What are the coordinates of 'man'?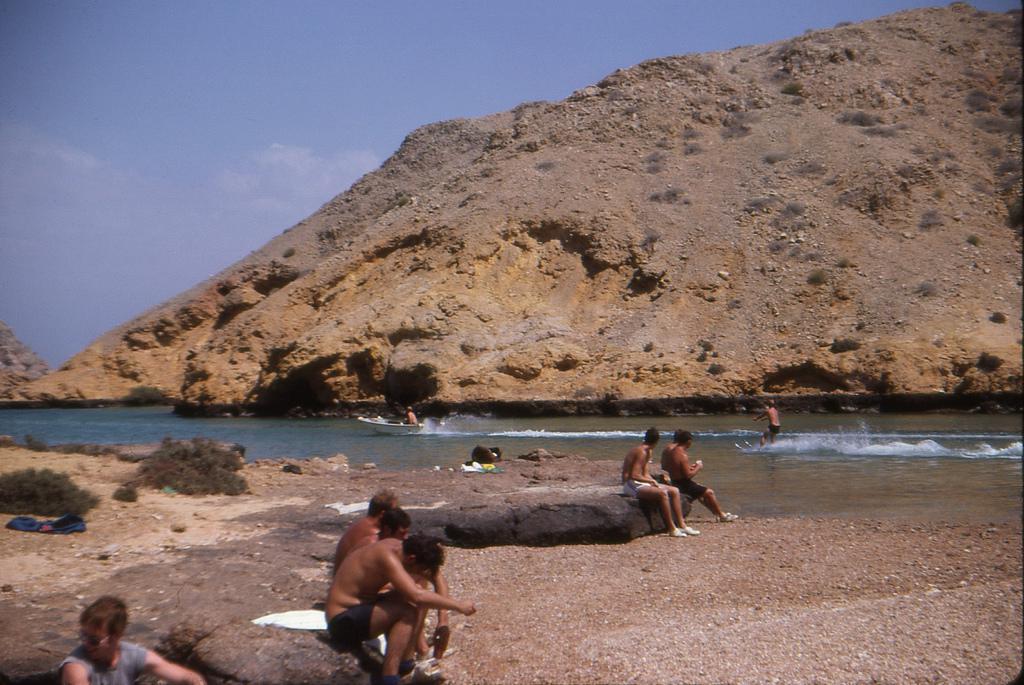
668:431:737:526.
